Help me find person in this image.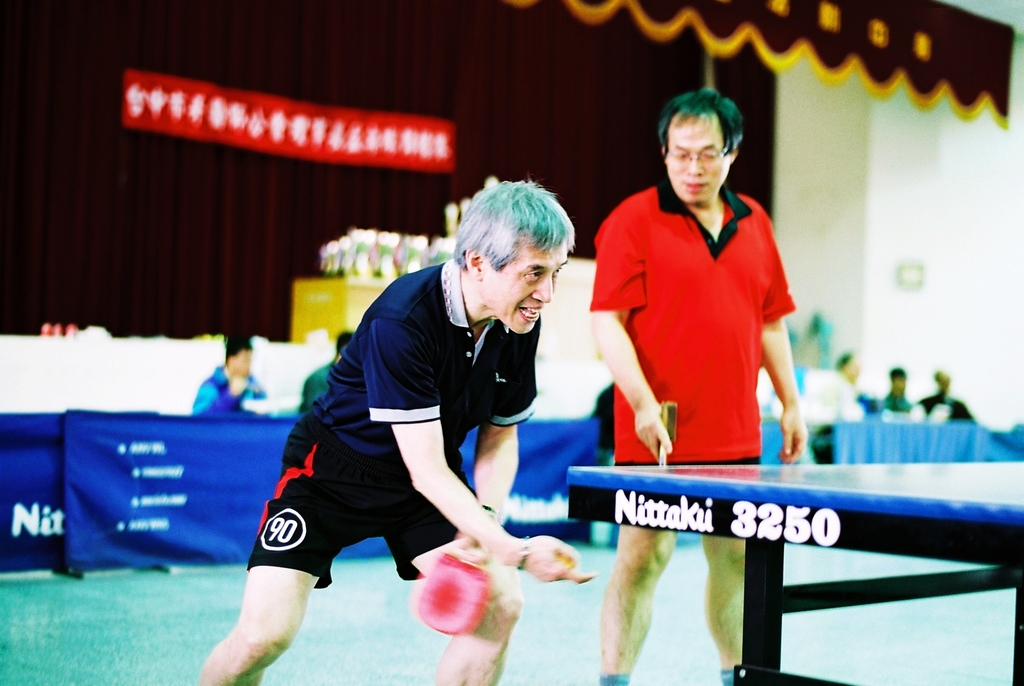
Found it: 835:357:860:434.
